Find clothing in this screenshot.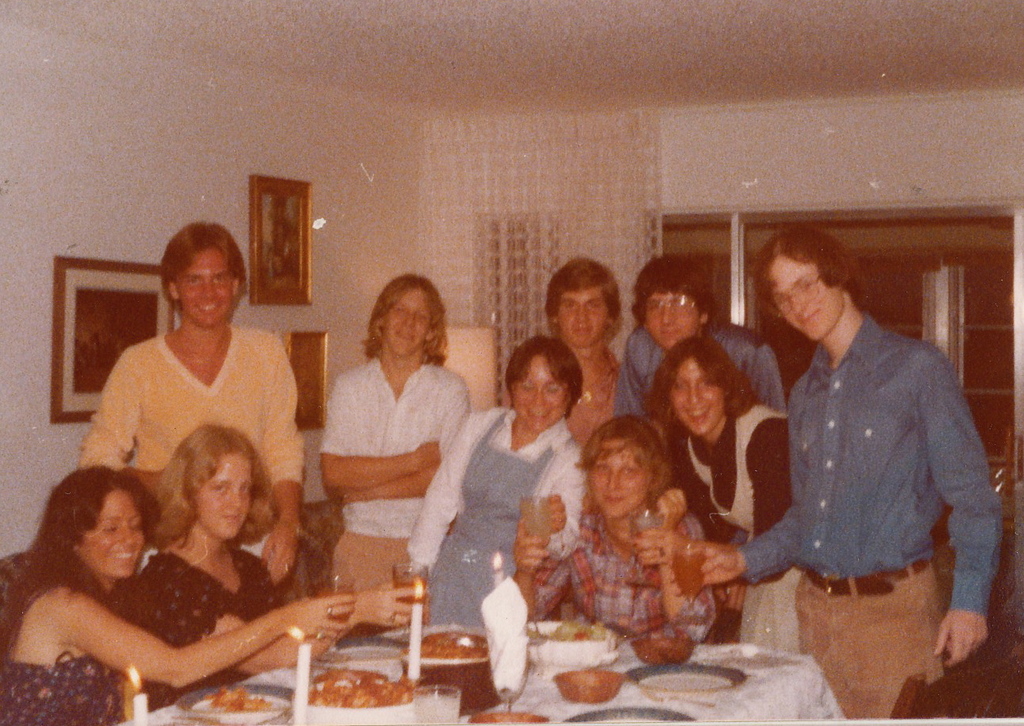
The bounding box for clothing is (left=514, top=503, right=714, bottom=645).
